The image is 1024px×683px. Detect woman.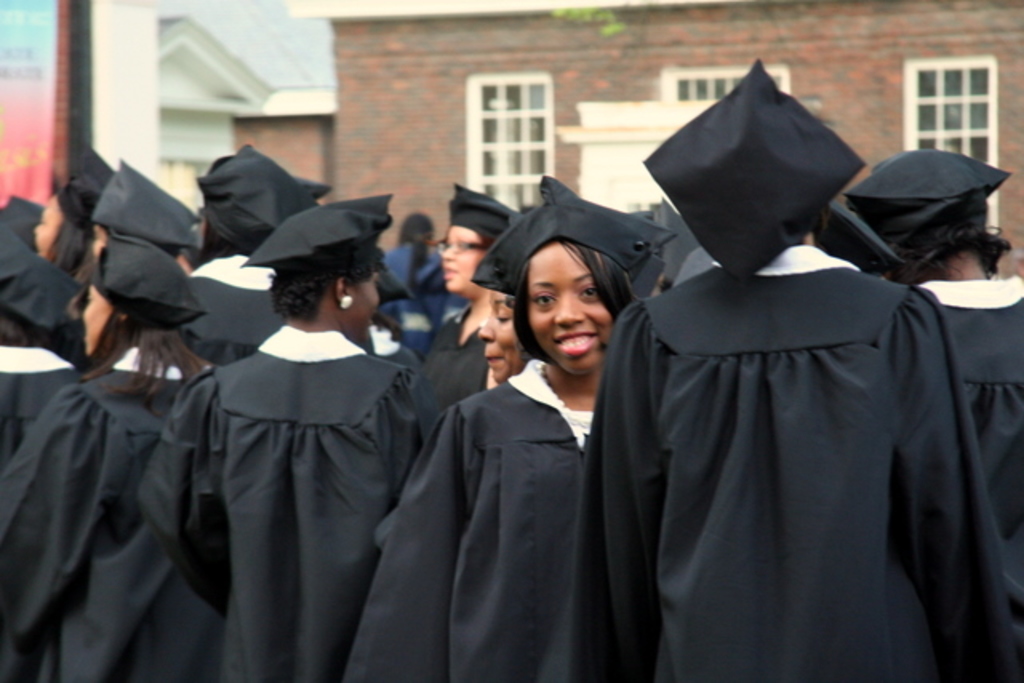
Detection: x1=411 y1=182 x2=528 y2=366.
